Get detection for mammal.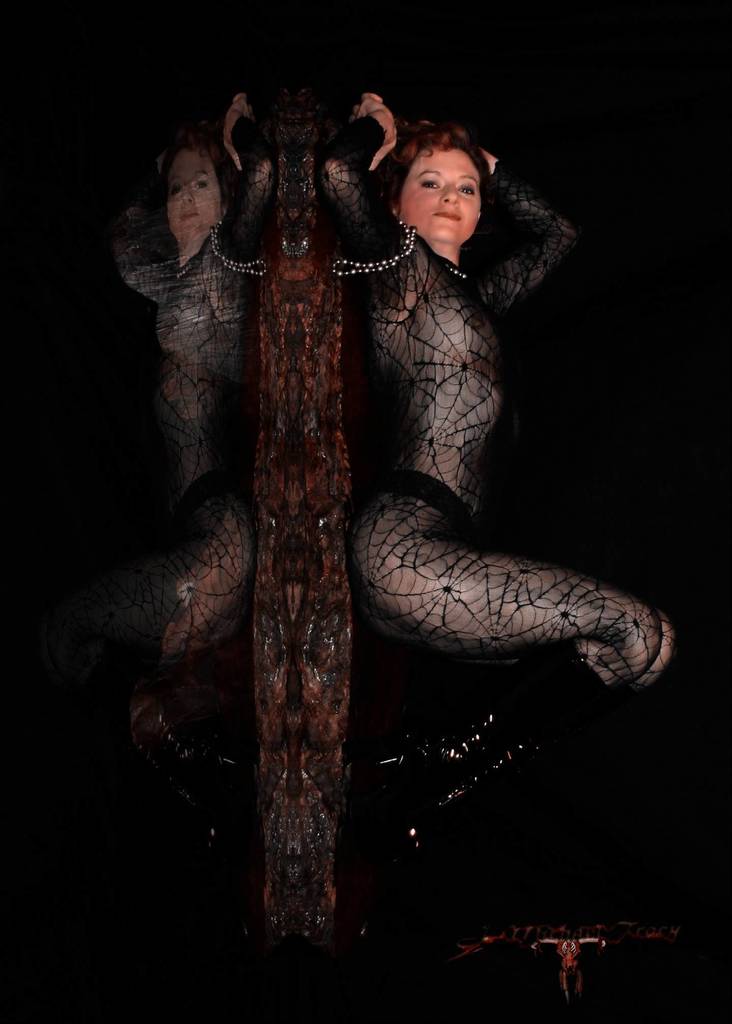
Detection: Rect(110, 77, 273, 910).
